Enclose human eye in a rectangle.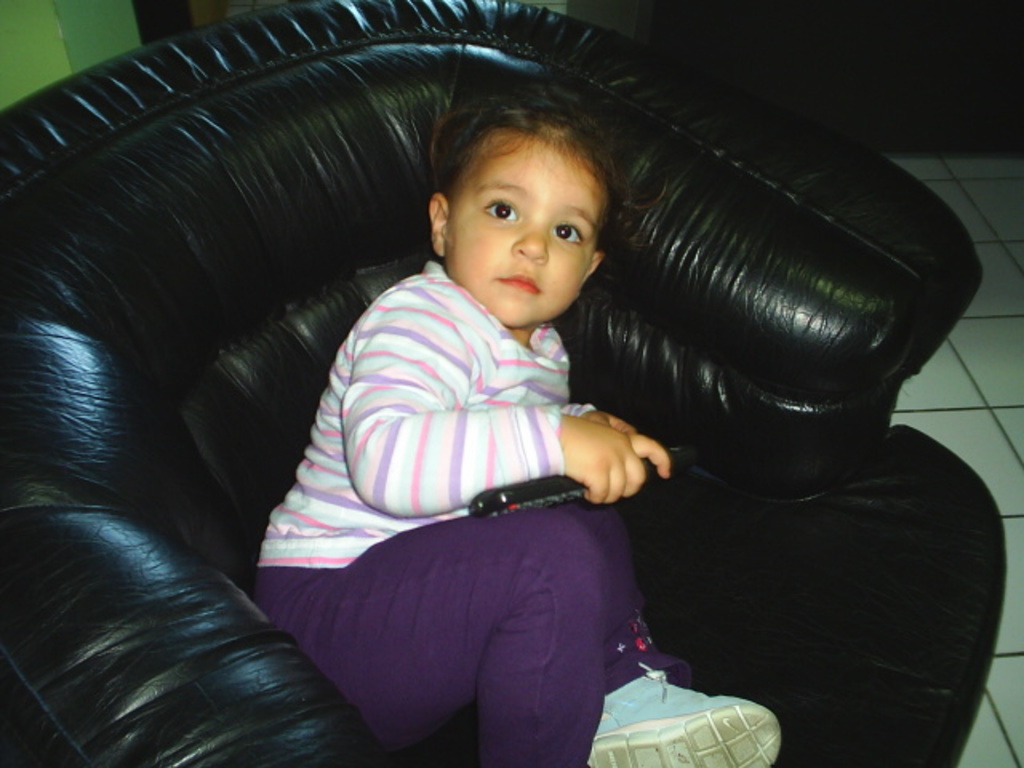
crop(550, 211, 598, 261).
